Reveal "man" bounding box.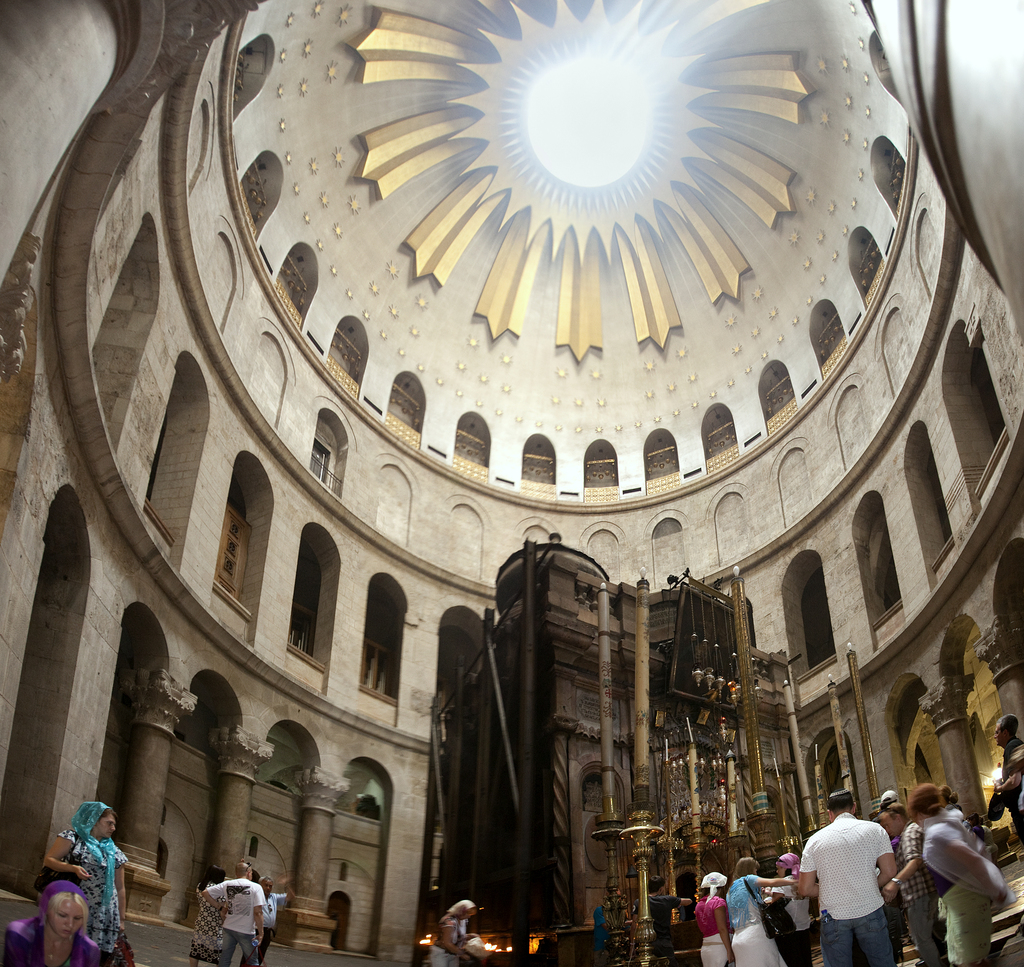
Revealed: Rect(199, 860, 262, 966).
